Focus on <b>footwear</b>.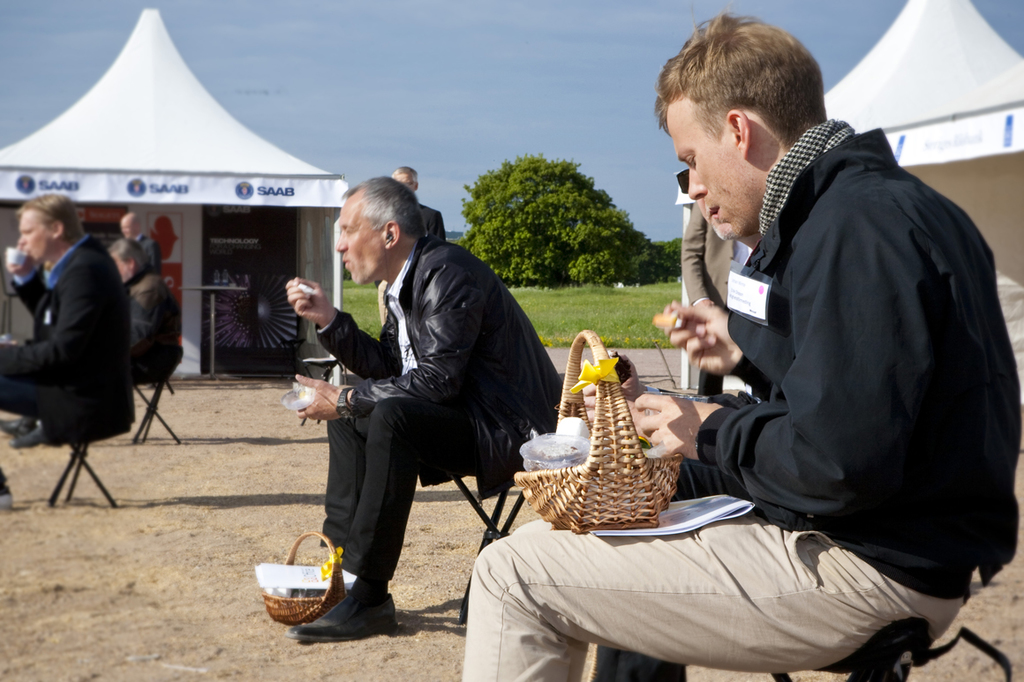
Focused at 286, 581, 399, 637.
